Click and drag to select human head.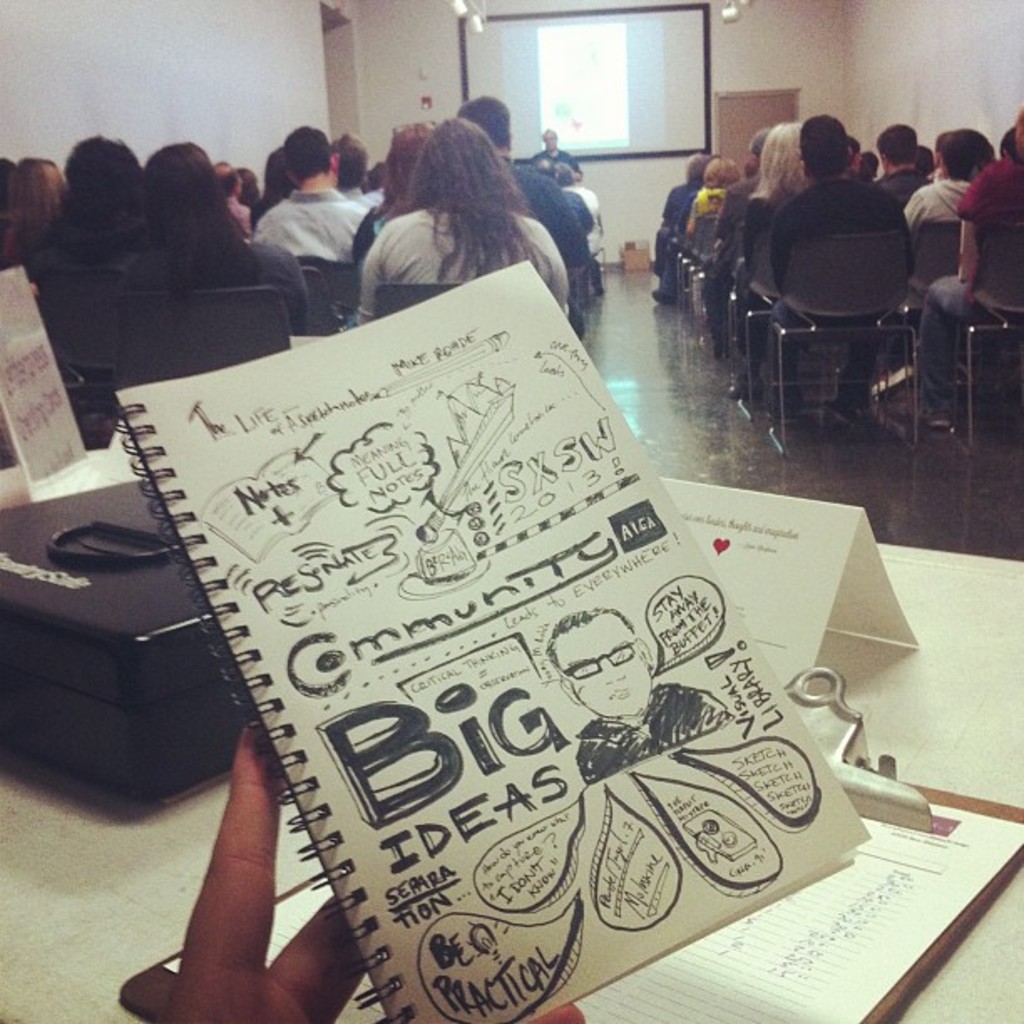
Selection: box=[458, 90, 514, 157].
